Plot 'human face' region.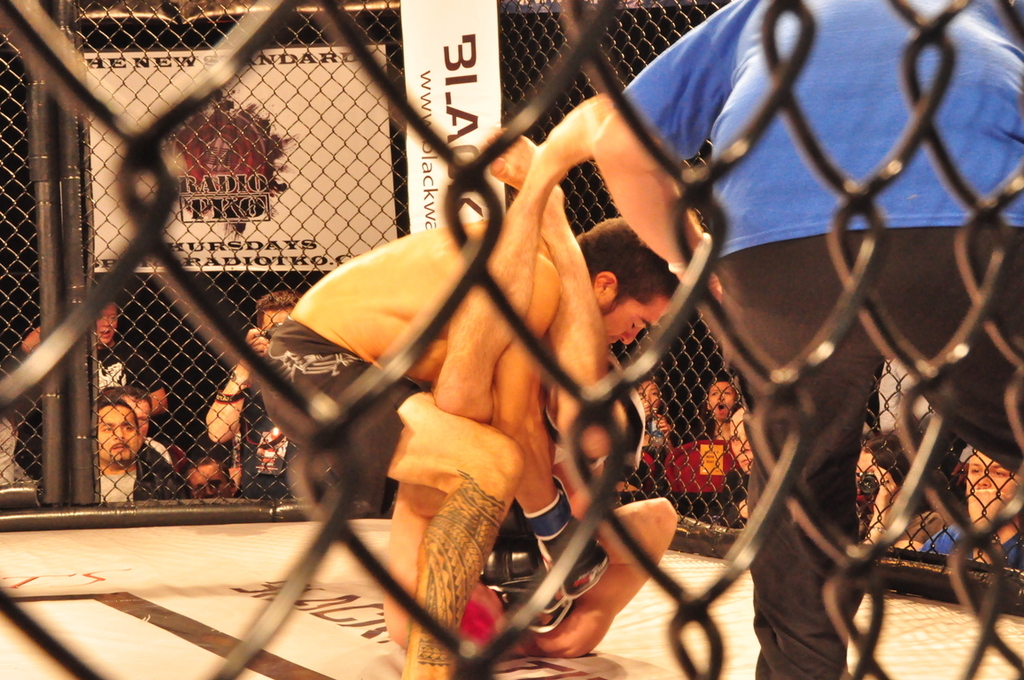
Plotted at x1=709 y1=380 x2=736 y2=418.
